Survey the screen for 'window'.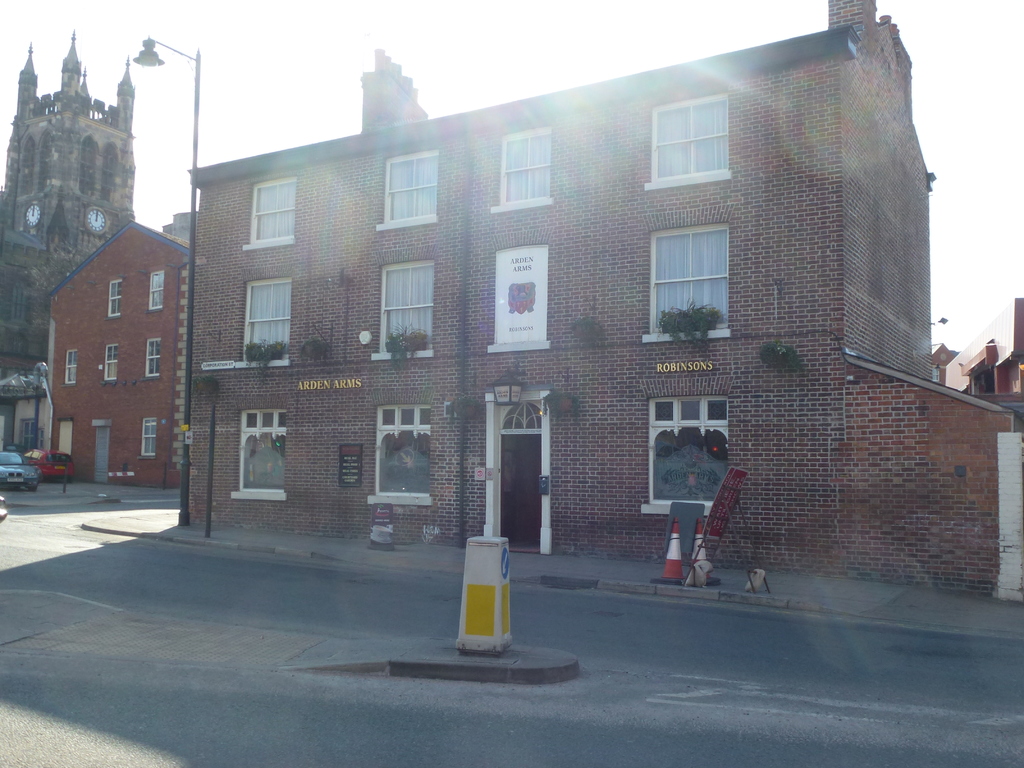
Survey found: <box>146,336,161,380</box>.
